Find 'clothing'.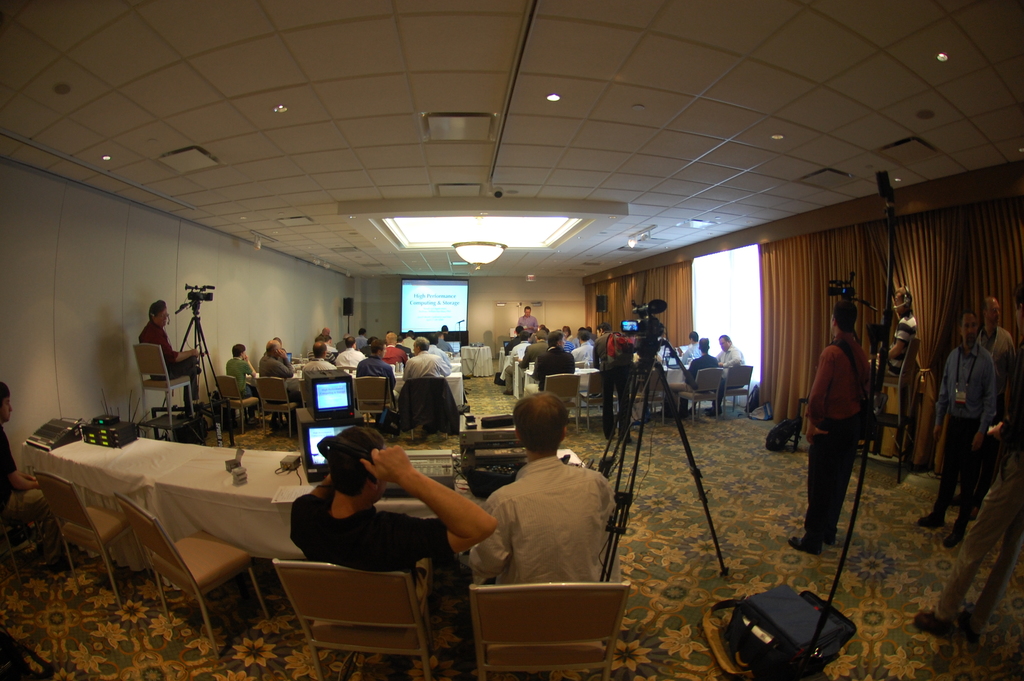
[974, 323, 1013, 491].
